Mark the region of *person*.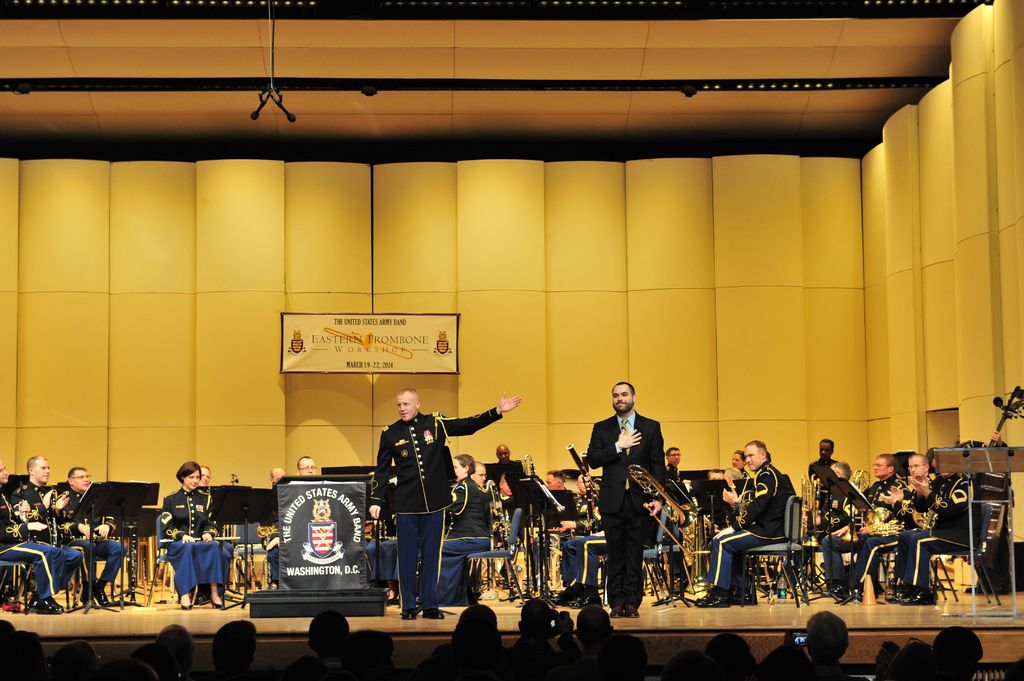
Region: crop(0, 465, 81, 611).
